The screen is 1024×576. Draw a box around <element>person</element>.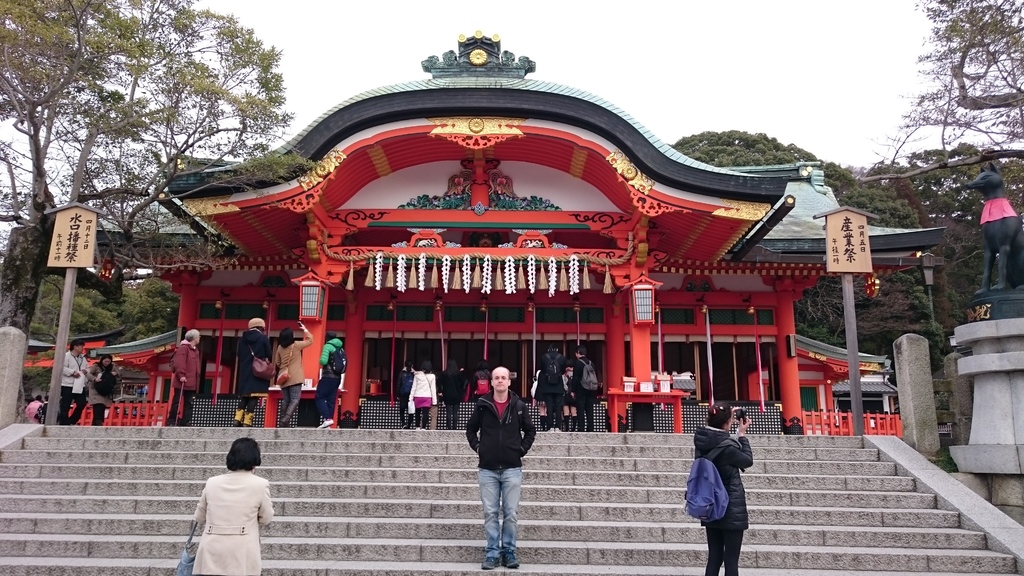
locate(21, 385, 45, 429).
